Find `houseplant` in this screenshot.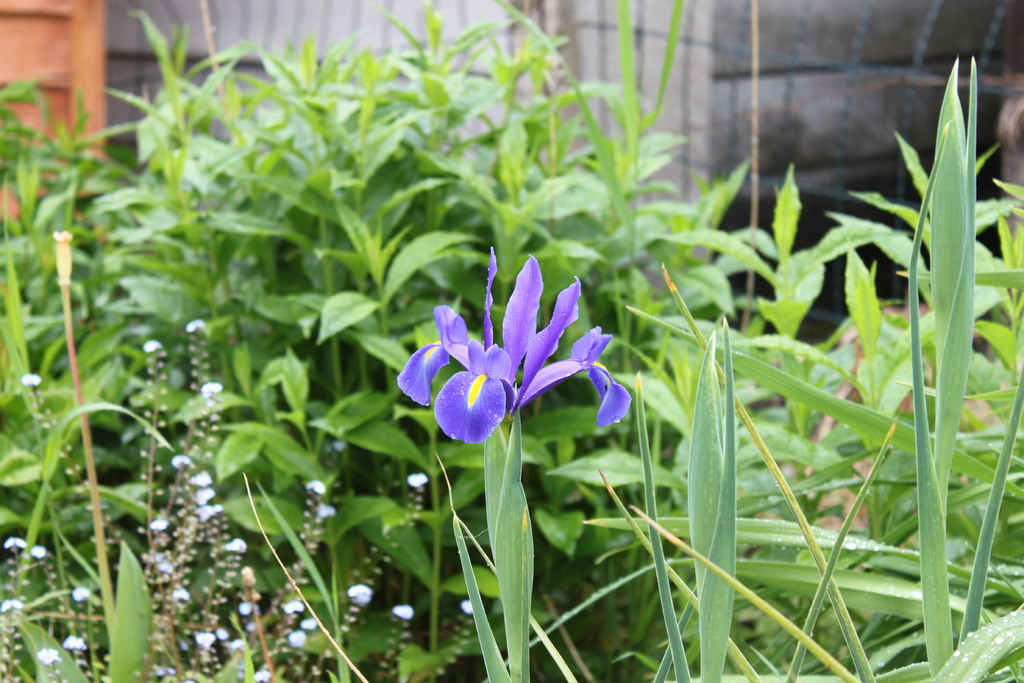
The bounding box for `houseplant` is {"left": 0, "top": 0, "right": 1023, "bottom": 682}.
